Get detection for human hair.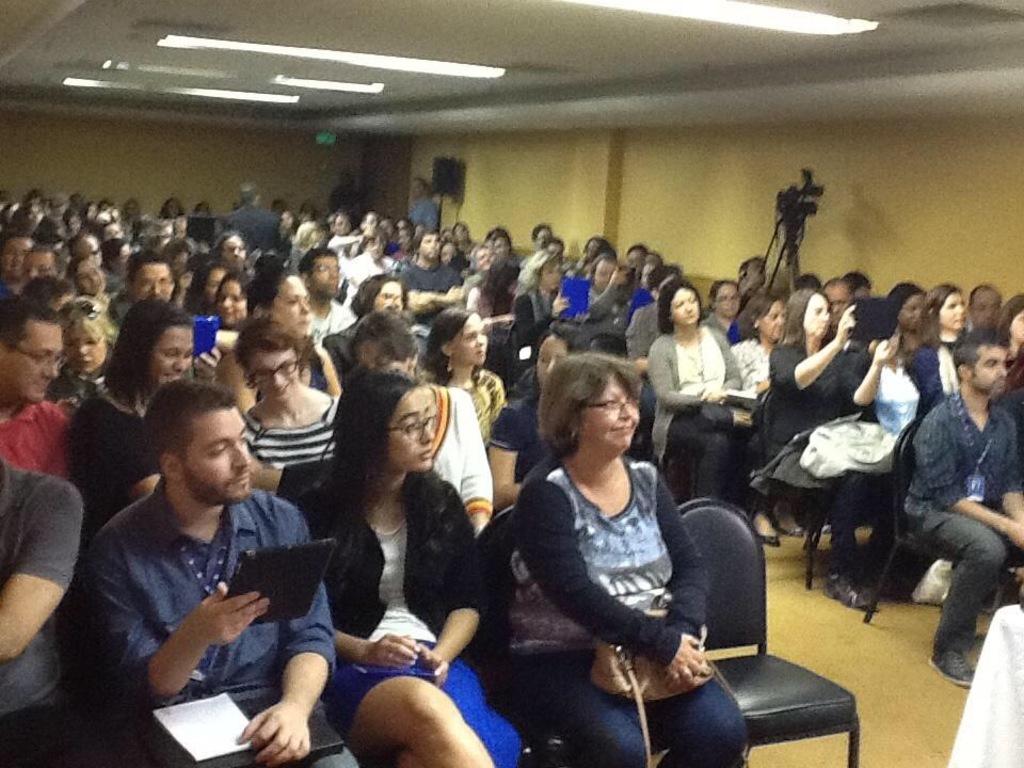
Detection: <region>991, 294, 1023, 378</region>.
